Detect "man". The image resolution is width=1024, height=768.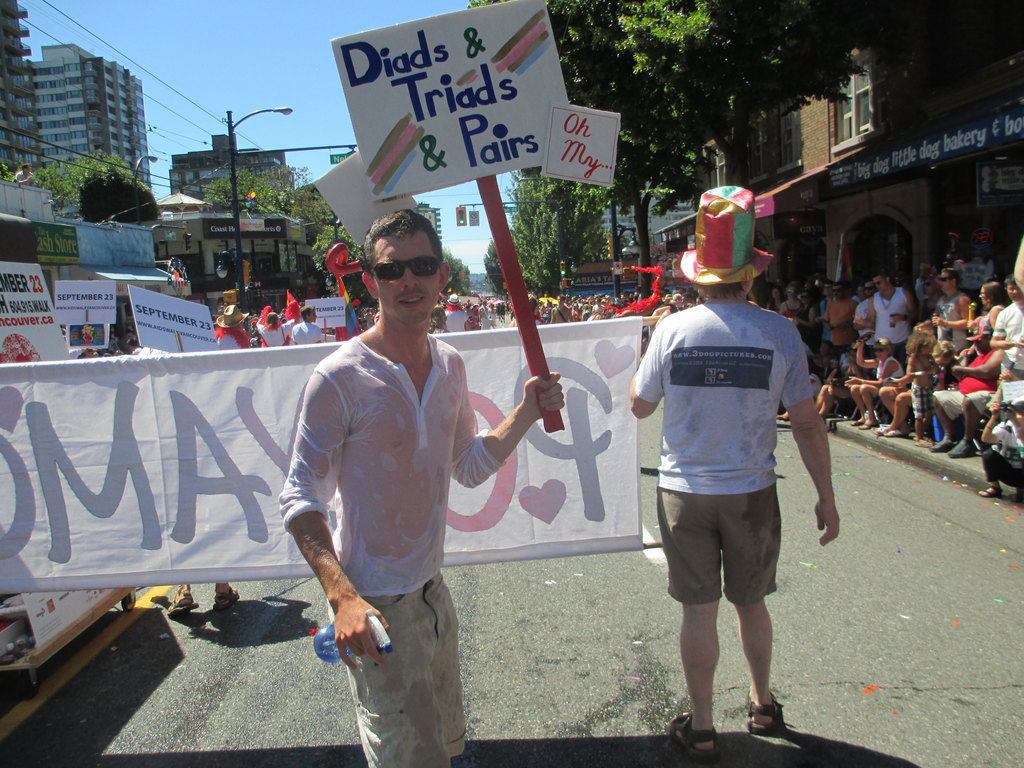
left=668, top=296, right=689, bottom=310.
